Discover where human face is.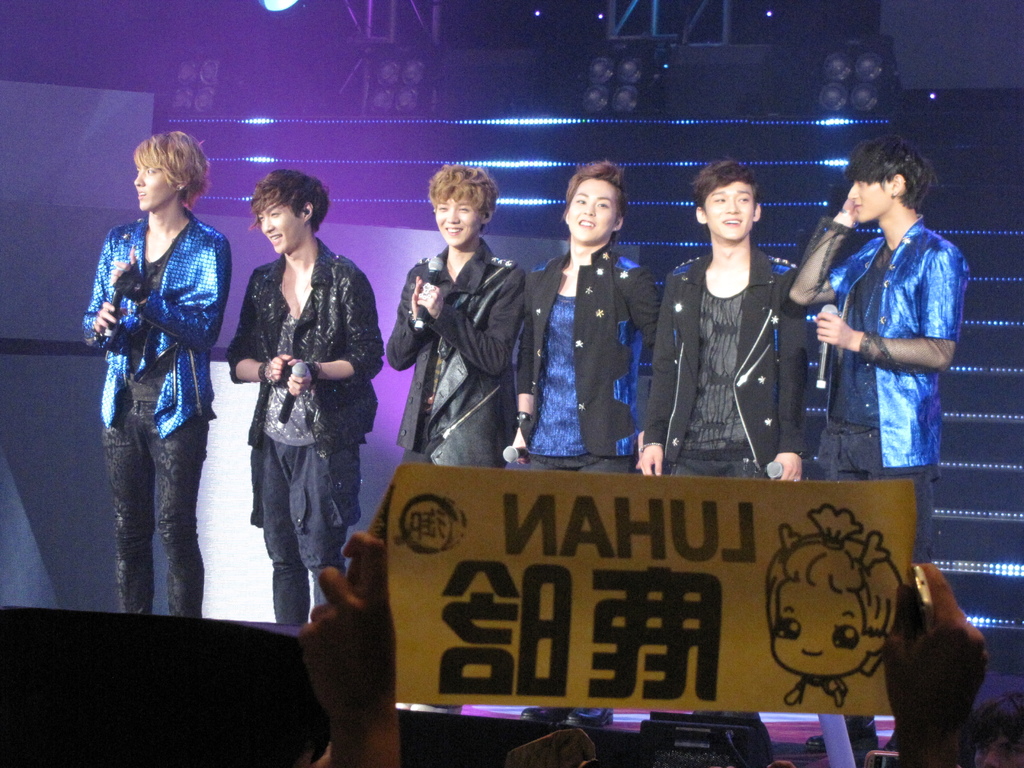
Discovered at {"left": 567, "top": 181, "right": 616, "bottom": 241}.
